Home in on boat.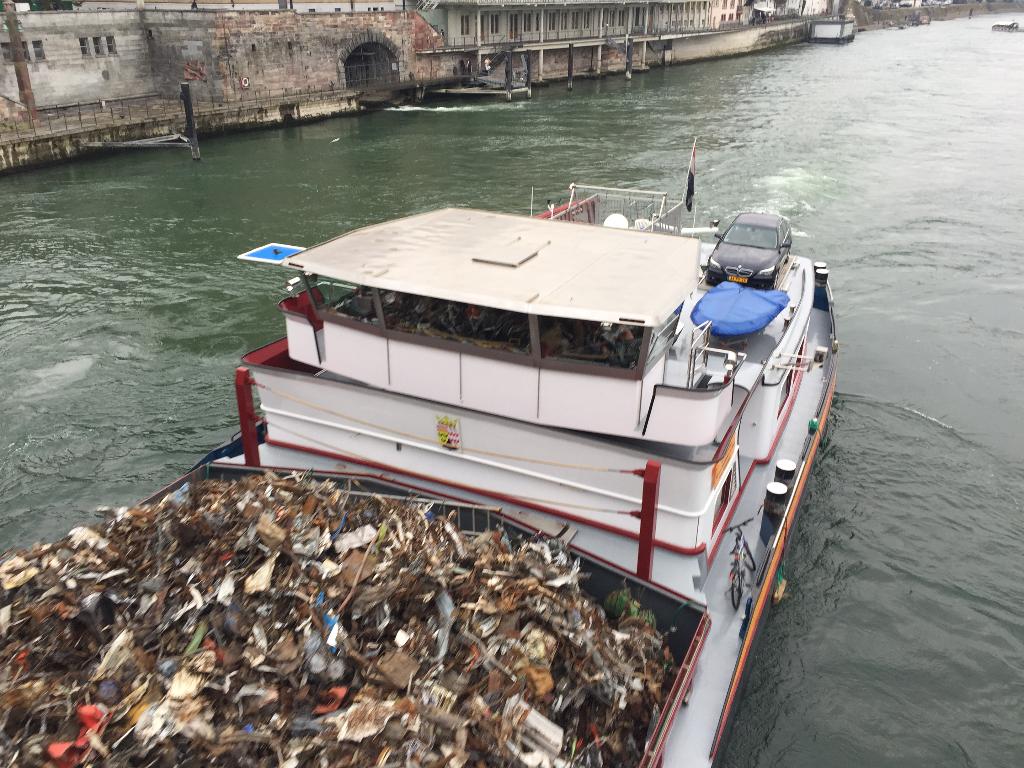
Homed in at 996, 20, 1021, 30.
